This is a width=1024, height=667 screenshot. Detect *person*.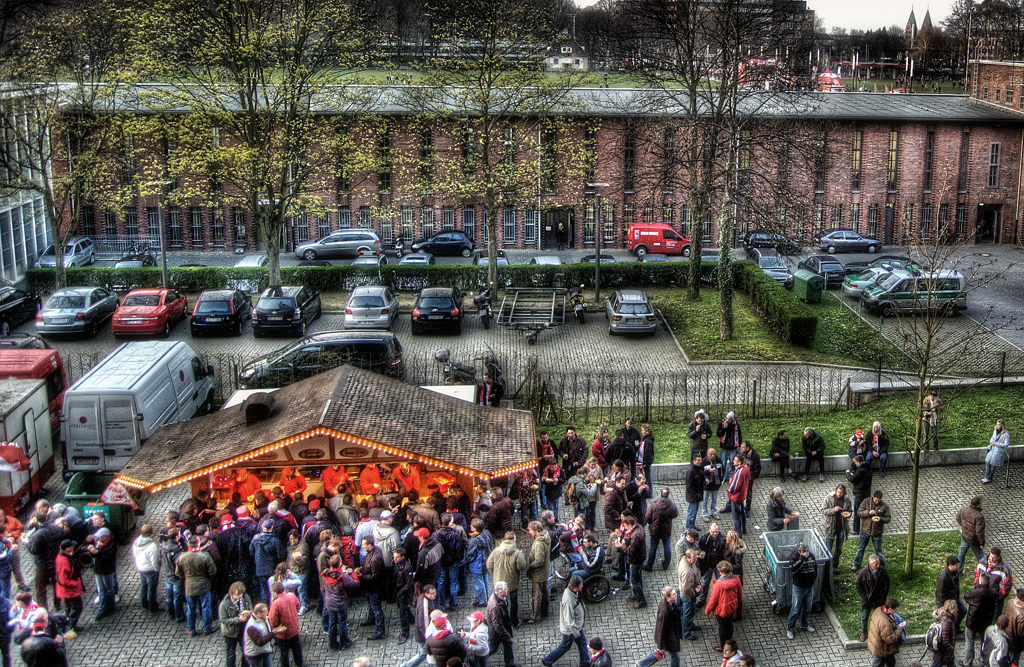
922, 393, 945, 459.
